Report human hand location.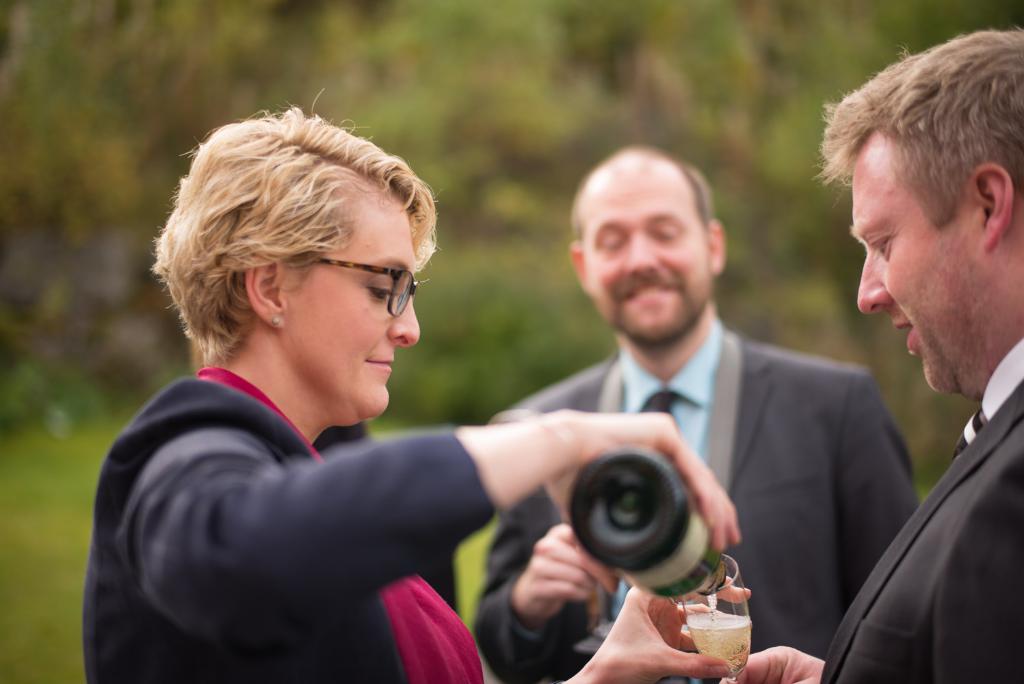
Report: box=[537, 408, 744, 556].
